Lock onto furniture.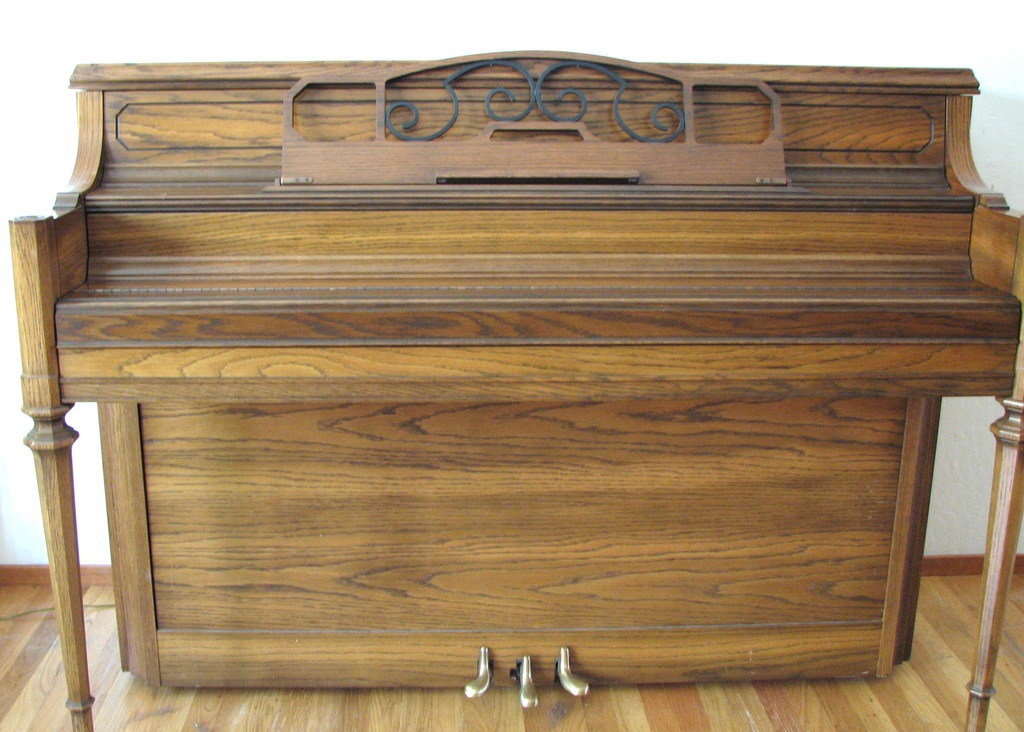
Locked: region(6, 44, 1023, 731).
